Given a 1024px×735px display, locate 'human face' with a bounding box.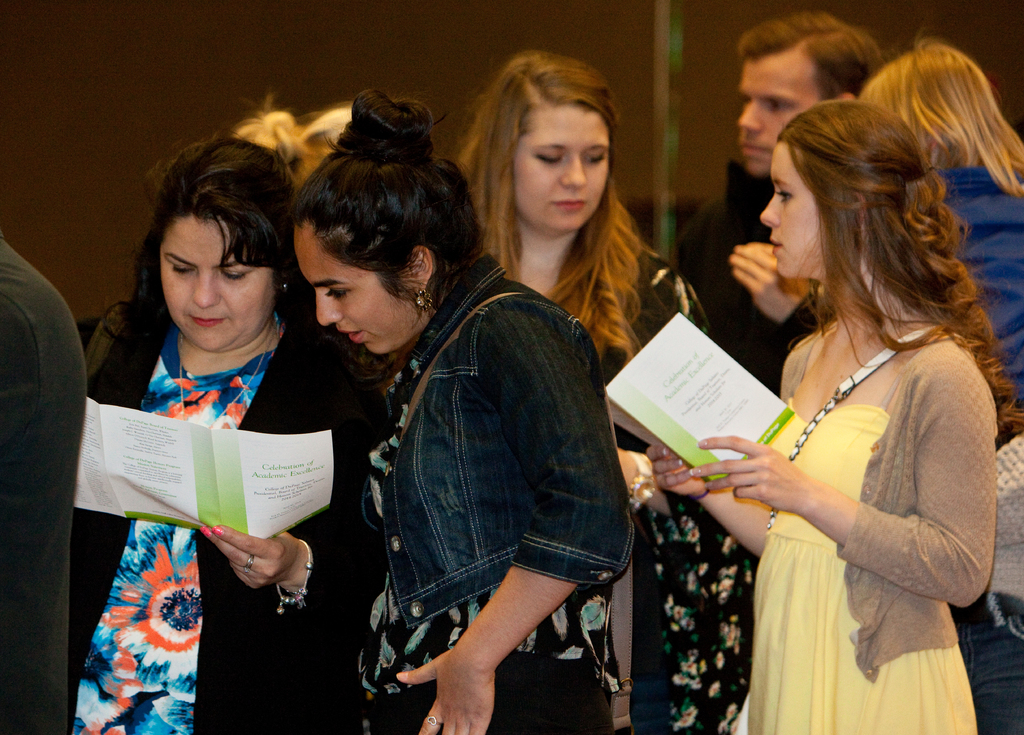
Located: rect(737, 47, 822, 179).
